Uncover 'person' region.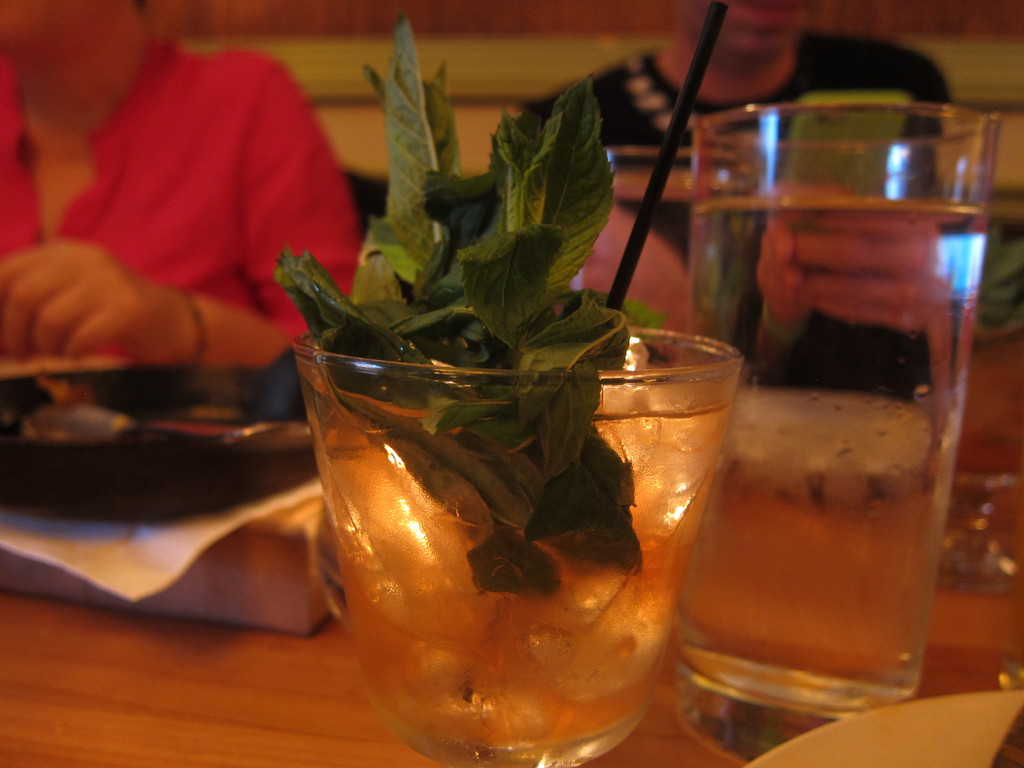
Uncovered: (left=0, top=0, right=385, bottom=384).
